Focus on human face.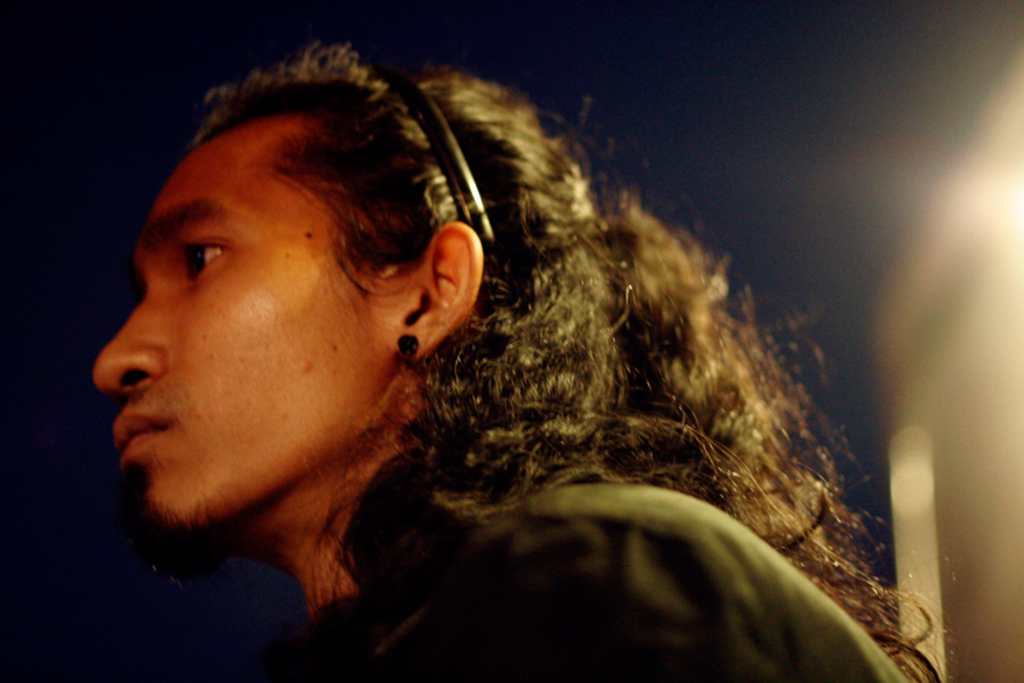
Focused at <box>96,95,466,561</box>.
